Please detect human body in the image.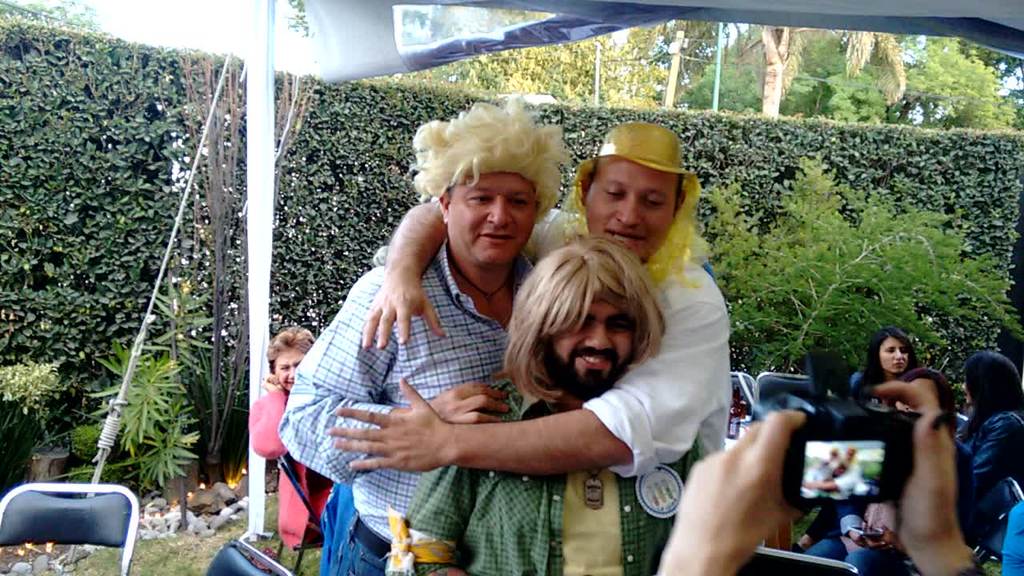
(x1=320, y1=121, x2=735, y2=459).
